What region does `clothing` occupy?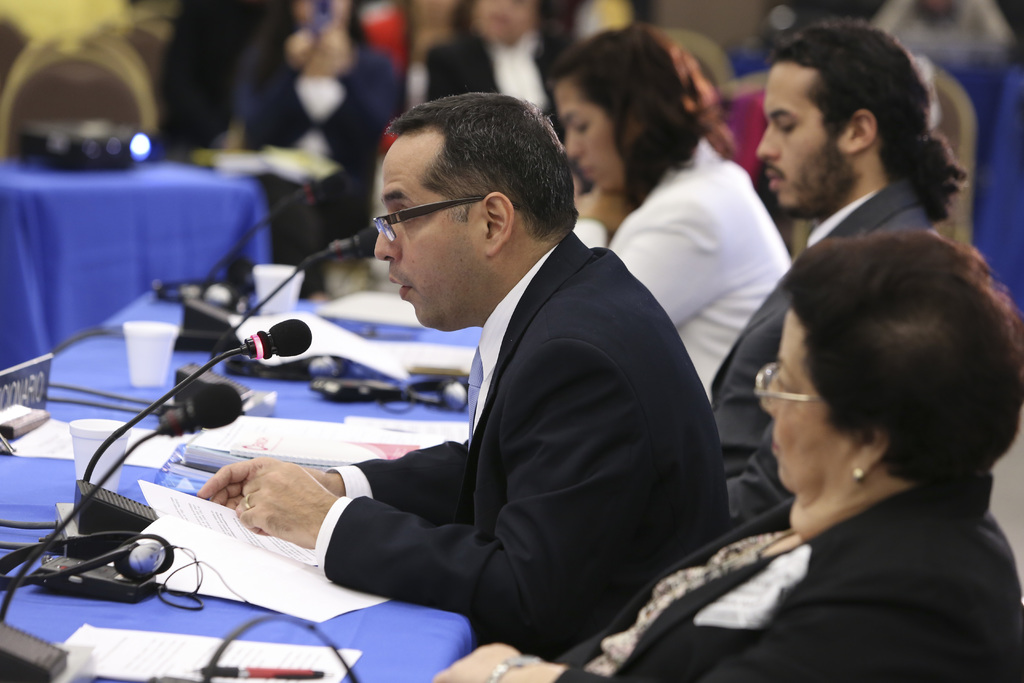
crop(312, 230, 725, 649).
